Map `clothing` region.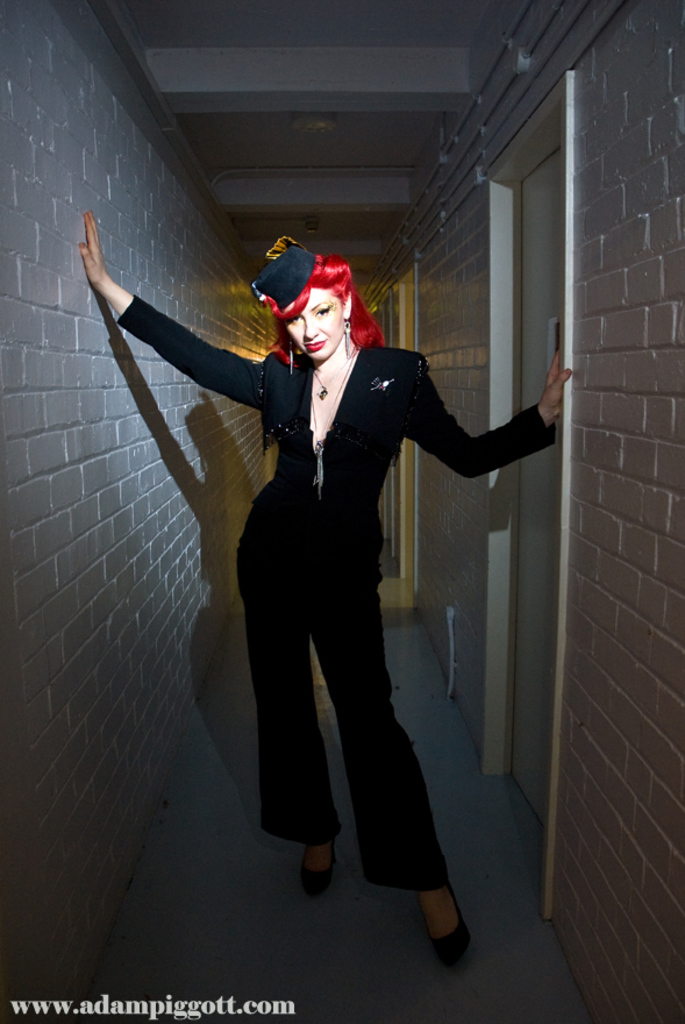
Mapped to (left=100, top=205, right=530, bottom=847).
